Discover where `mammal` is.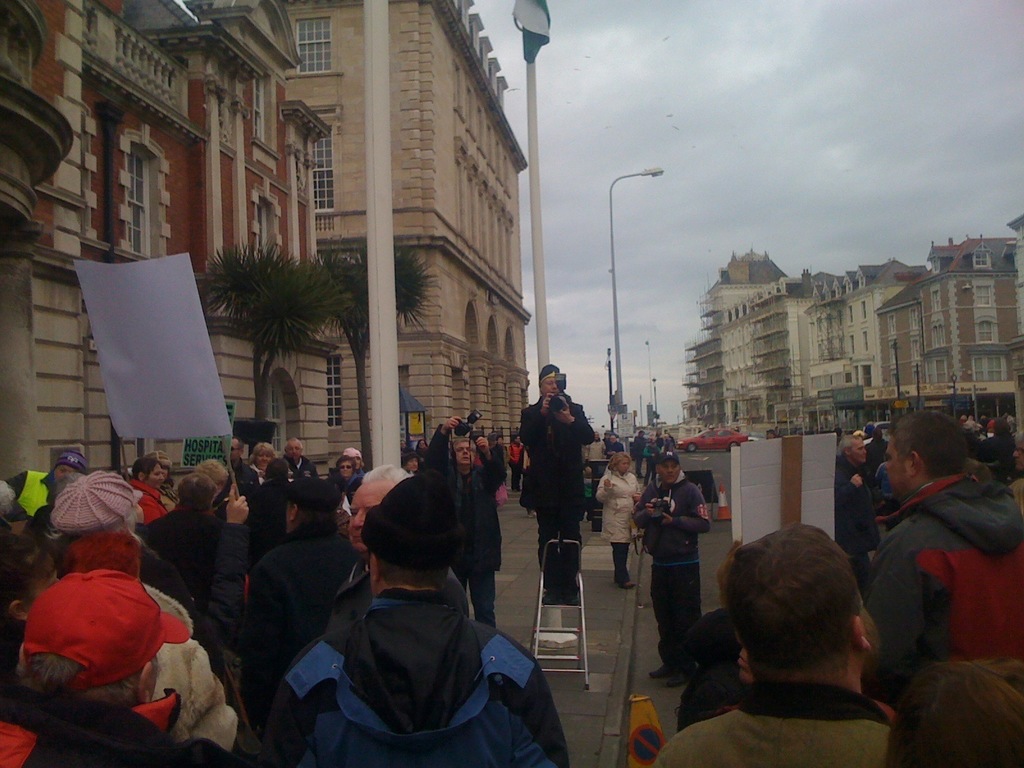
Discovered at 267/466/570/767.
